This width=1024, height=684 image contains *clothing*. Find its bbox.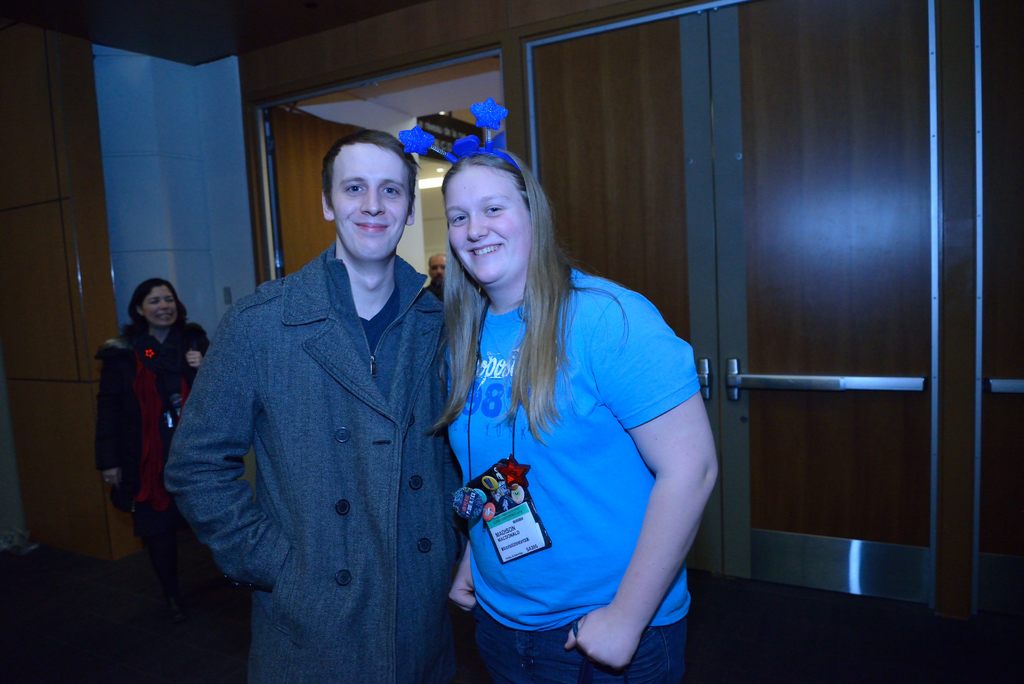
[165,252,472,683].
